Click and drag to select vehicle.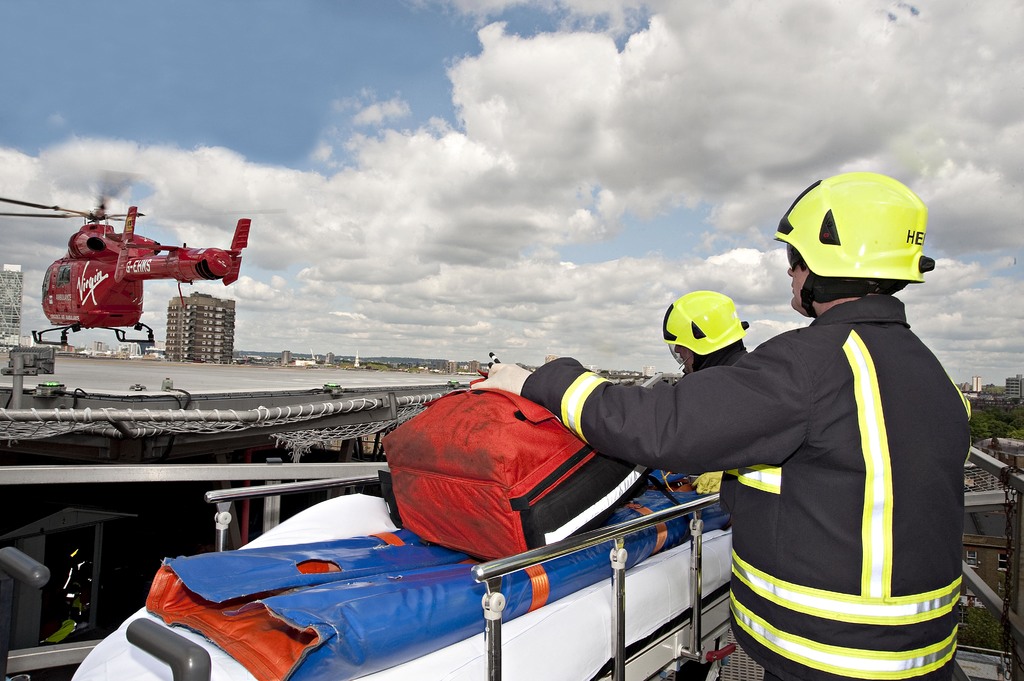
Selection: 0/171/249/351.
